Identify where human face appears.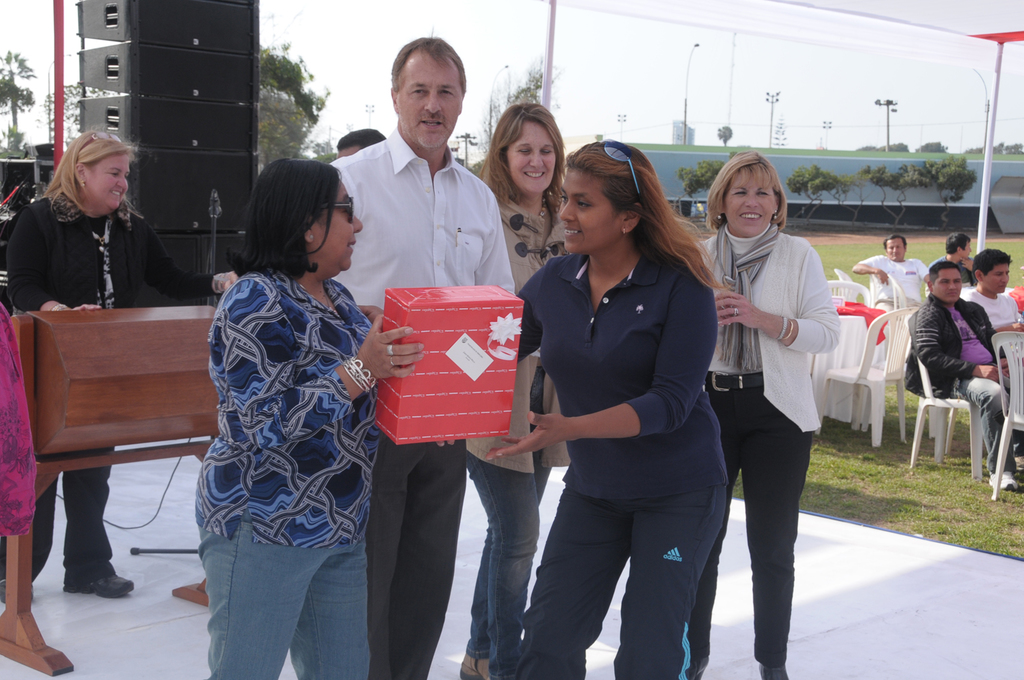
Appears at {"left": 396, "top": 53, "right": 464, "bottom": 152}.
